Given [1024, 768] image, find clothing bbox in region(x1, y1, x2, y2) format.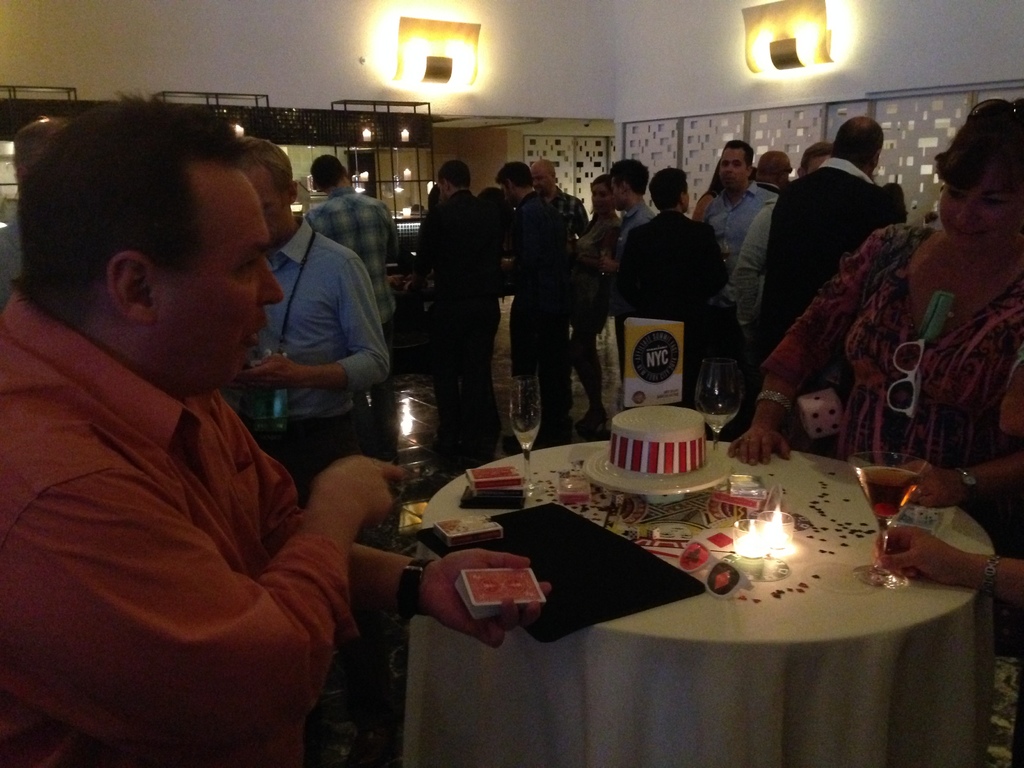
region(602, 168, 743, 387).
